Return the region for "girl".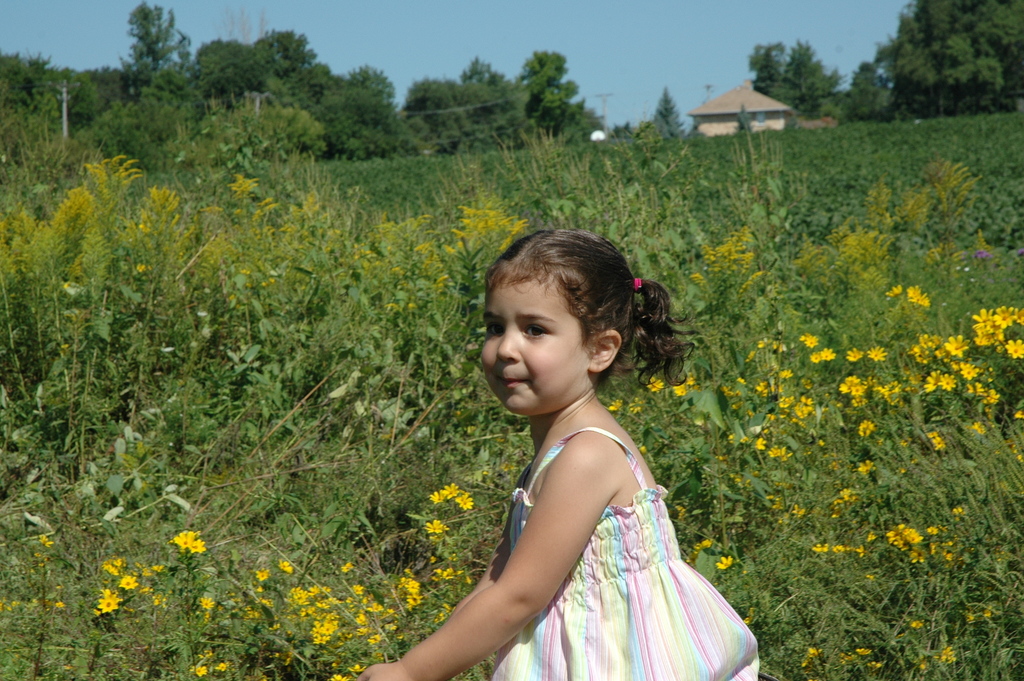
select_region(360, 230, 764, 680).
